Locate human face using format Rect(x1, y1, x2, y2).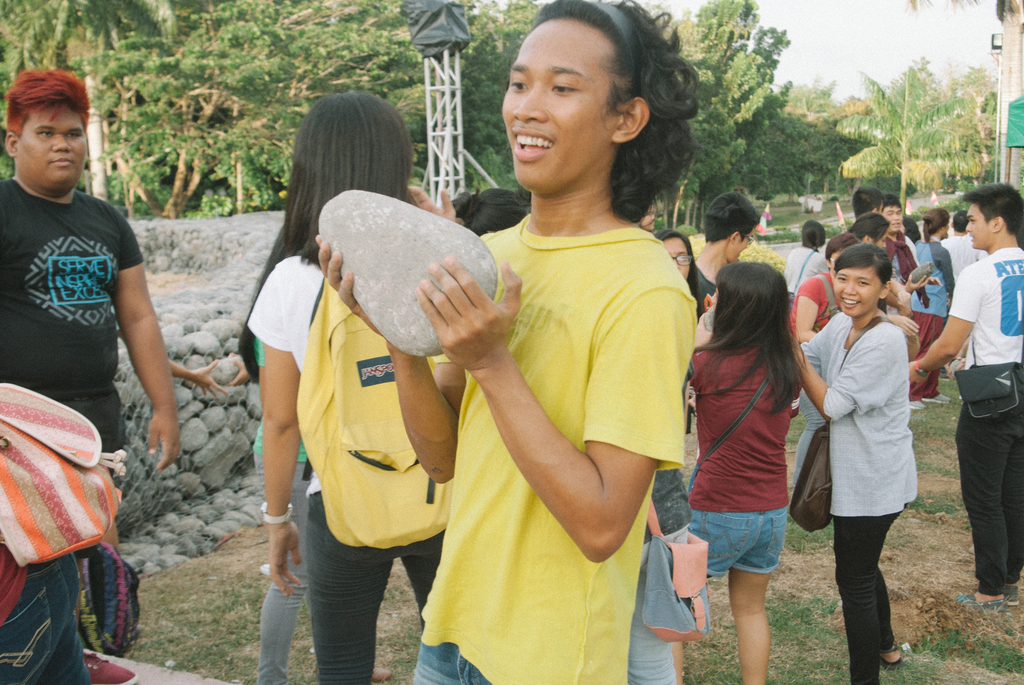
Rect(22, 105, 88, 188).
